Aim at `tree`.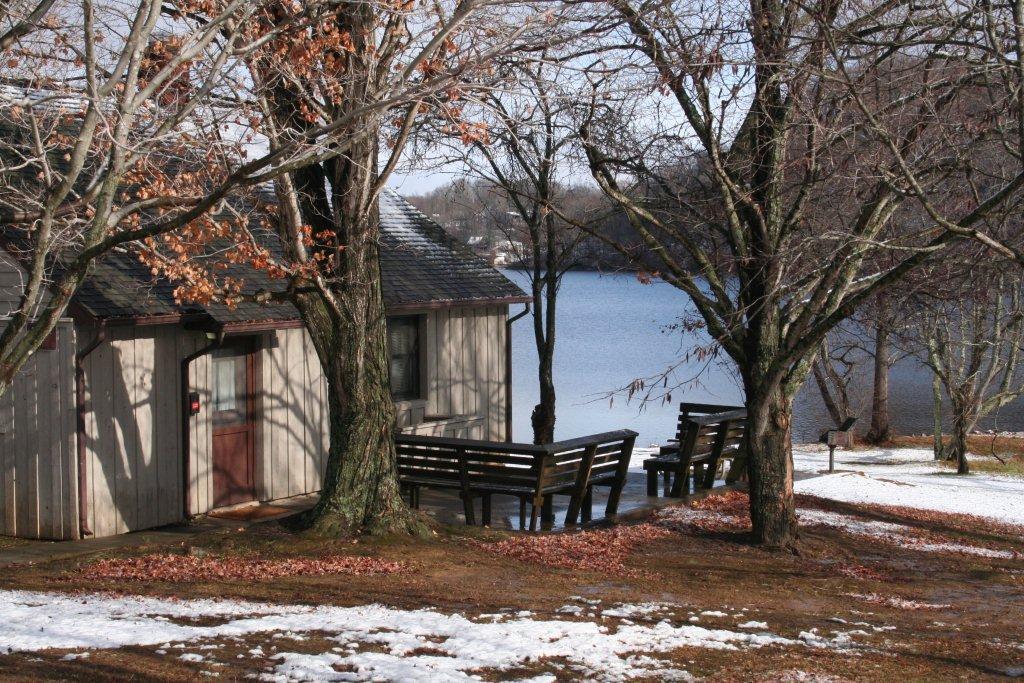
Aimed at select_region(925, 269, 1023, 473).
